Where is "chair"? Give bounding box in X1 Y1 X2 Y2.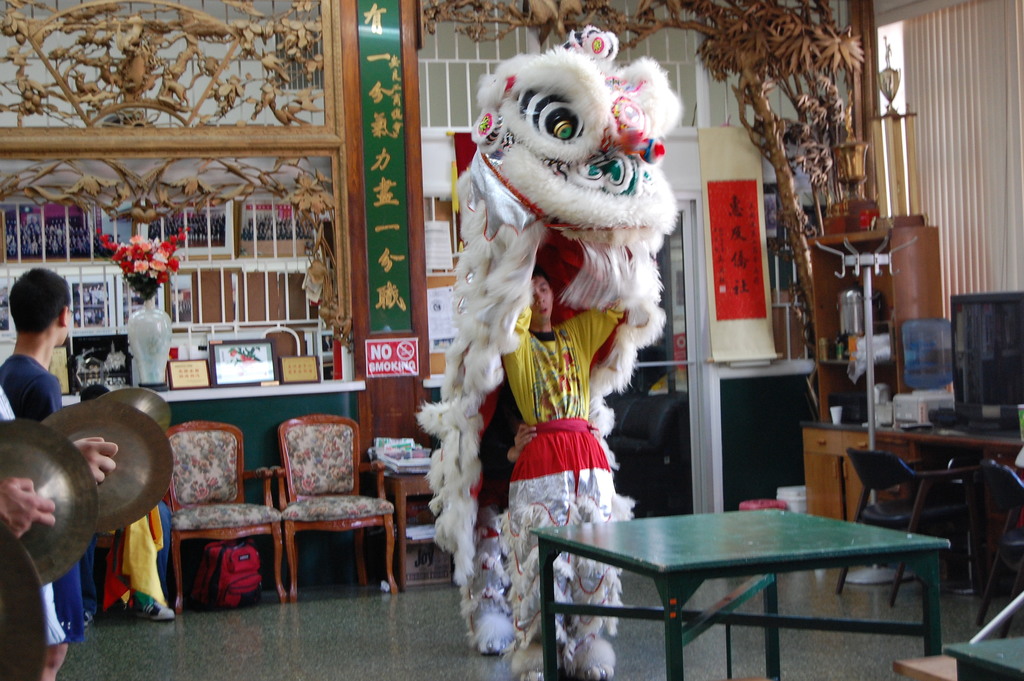
273 414 390 601.
